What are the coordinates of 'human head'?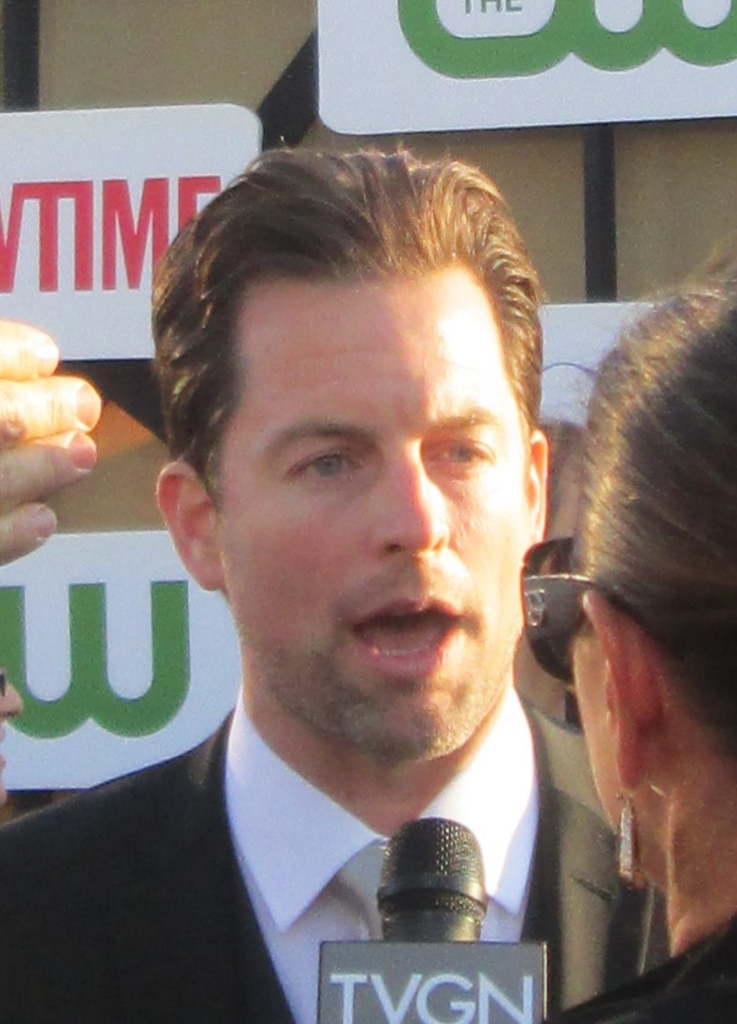
(x1=514, y1=229, x2=736, y2=893).
